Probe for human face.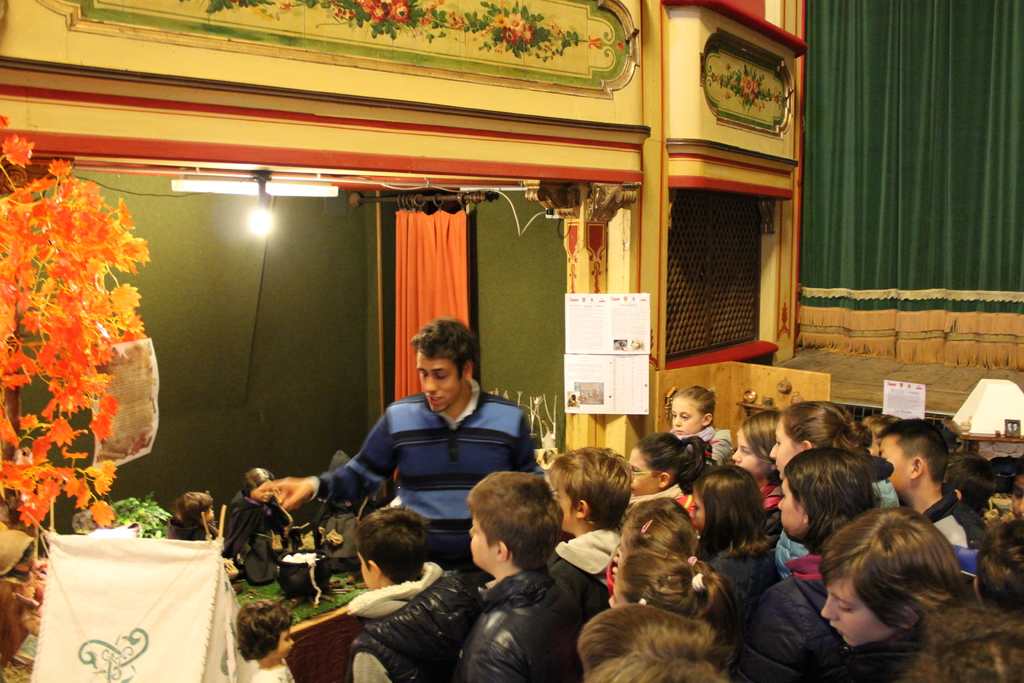
Probe result: pyautogui.locateOnScreen(822, 575, 895, 641).
